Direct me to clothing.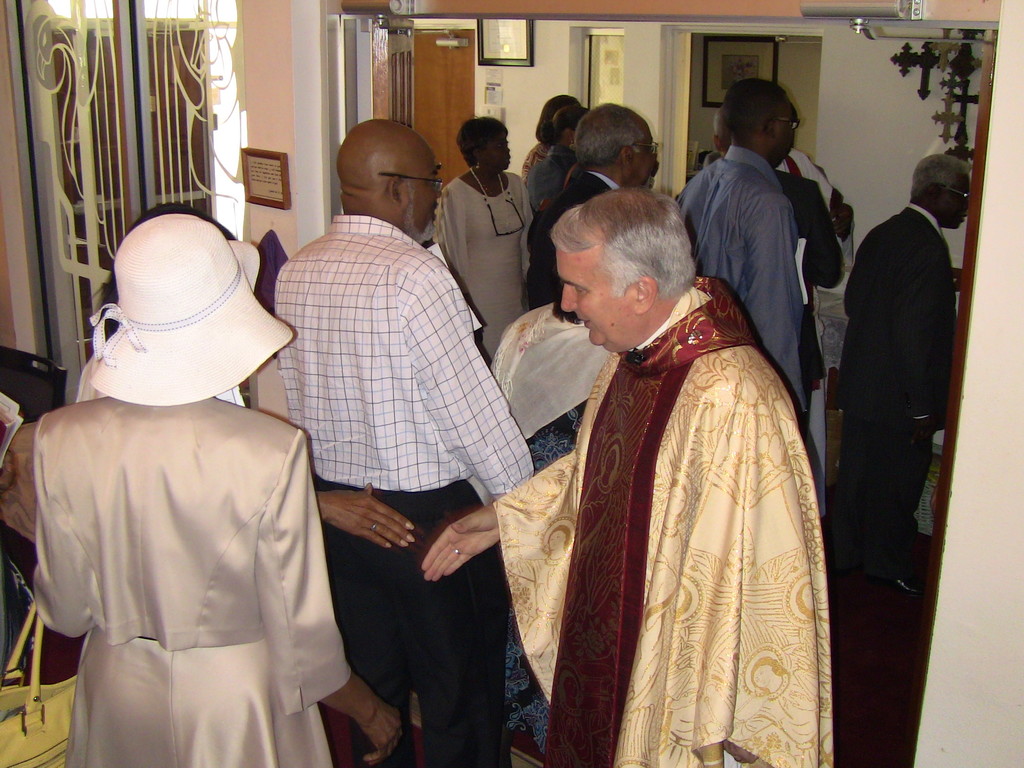
Direction: <region>676, 172, 807, 428</region>.
